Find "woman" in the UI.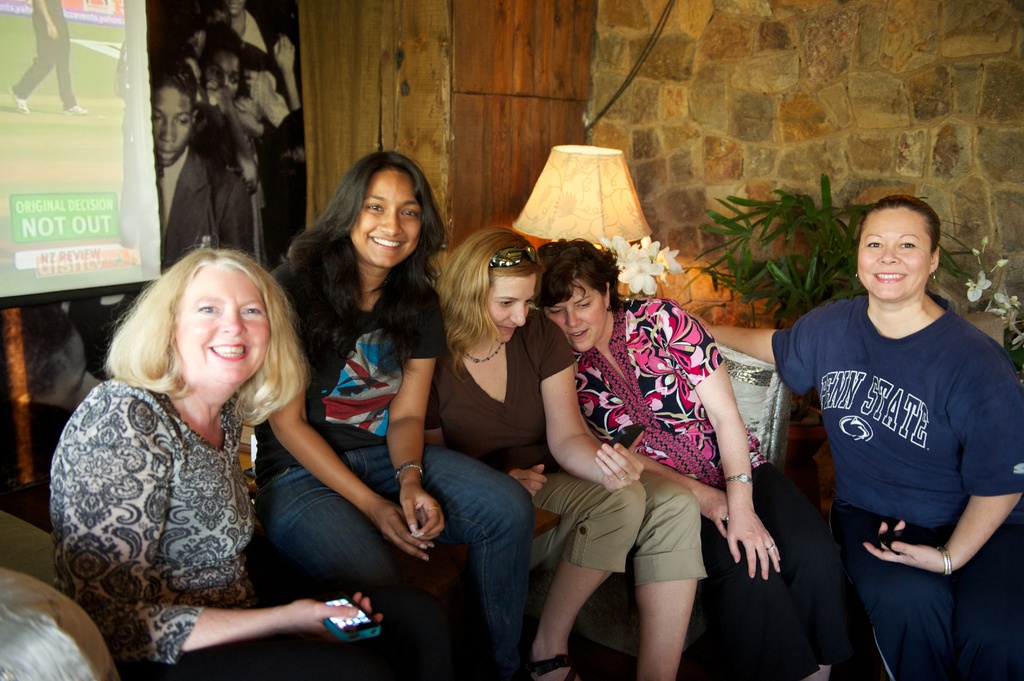
UI element at 684 193 1023 680.
